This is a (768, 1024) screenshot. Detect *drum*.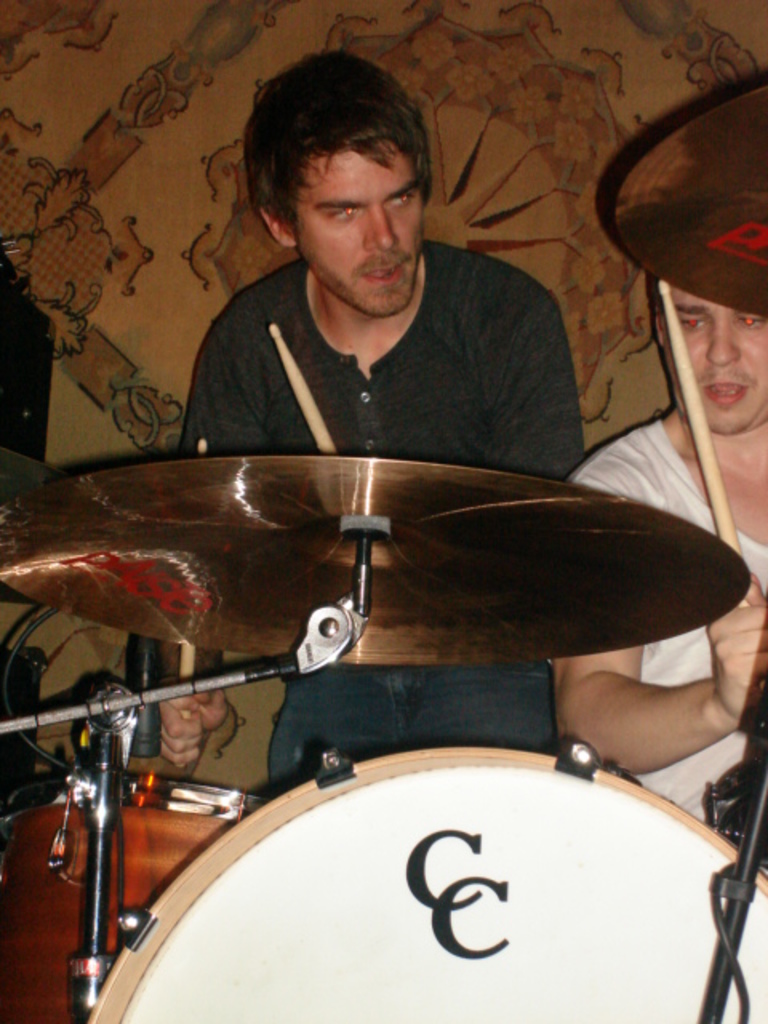
rect(90, 741, 766, 1022).
